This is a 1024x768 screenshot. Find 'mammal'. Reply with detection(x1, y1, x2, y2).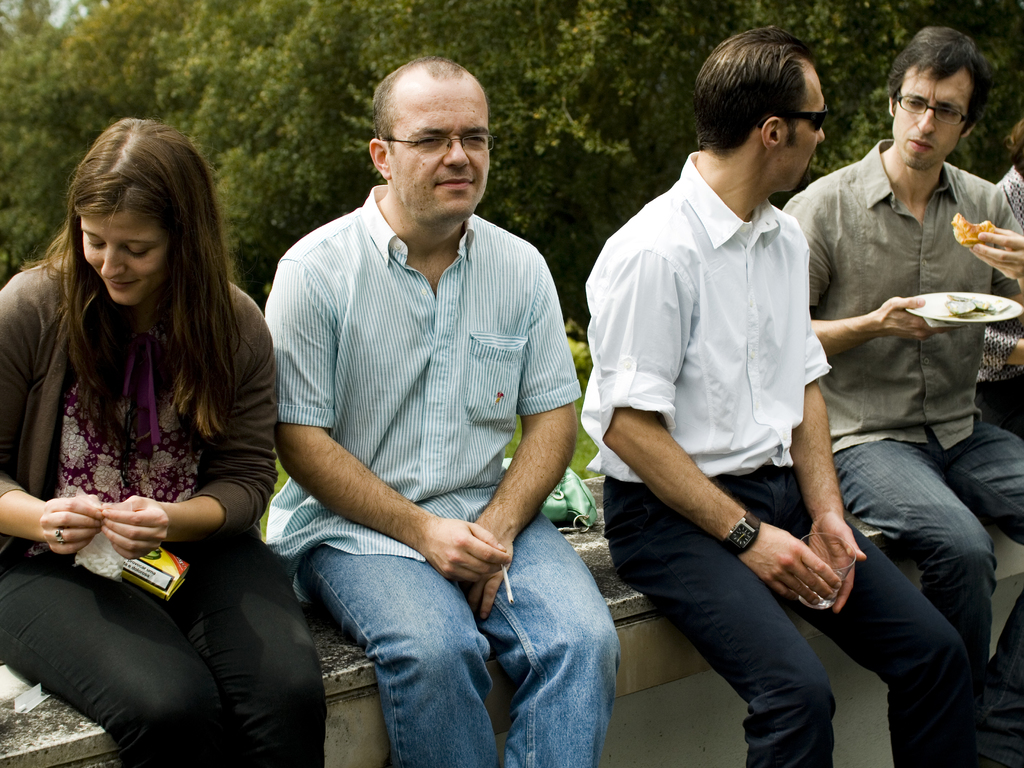
detection(968, 122, 1023, 442).
